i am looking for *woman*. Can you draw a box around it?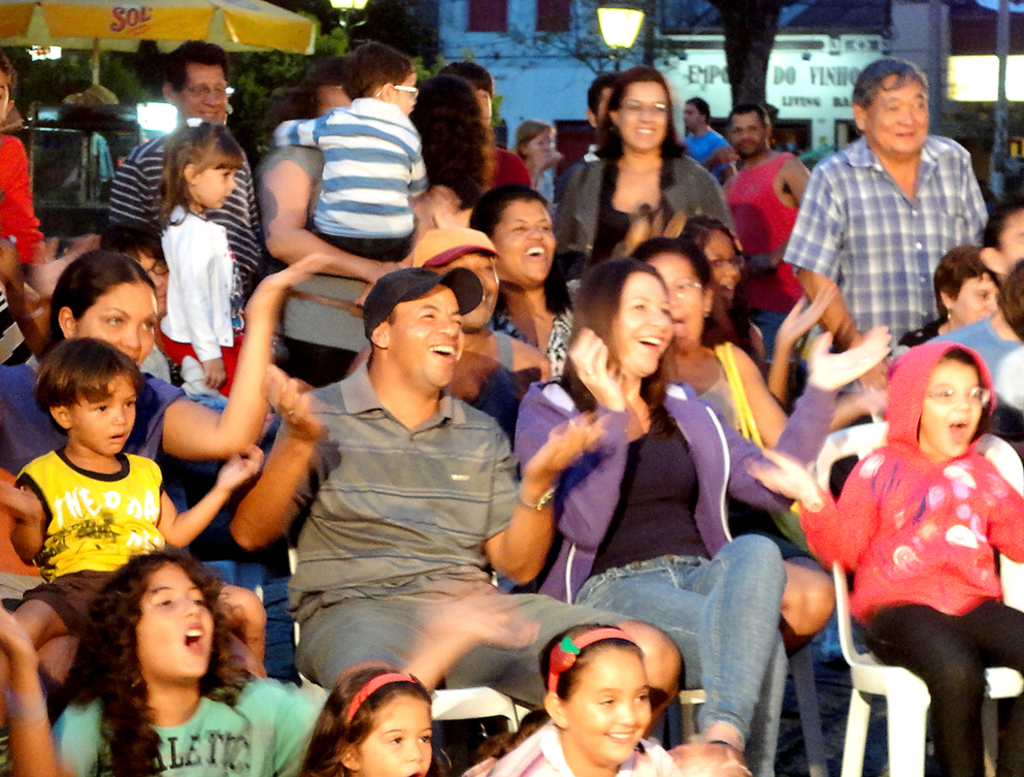
Sure, the bounding box is [x1=0, y1=248, x2=341, y2=737].
